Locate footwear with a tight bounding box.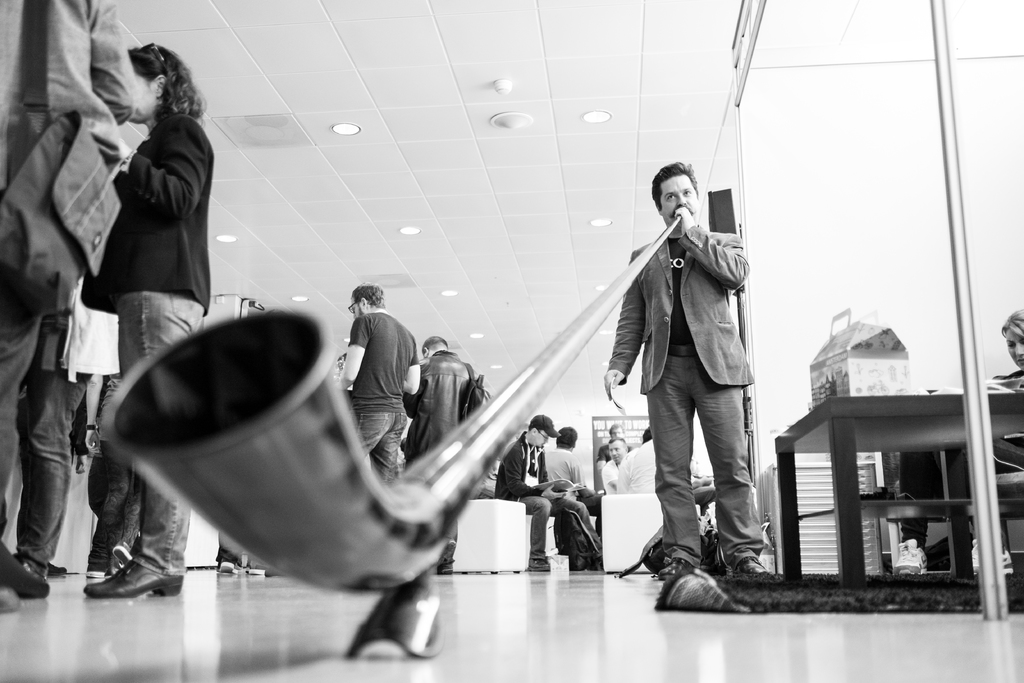
[86, 557, 182, 591].
